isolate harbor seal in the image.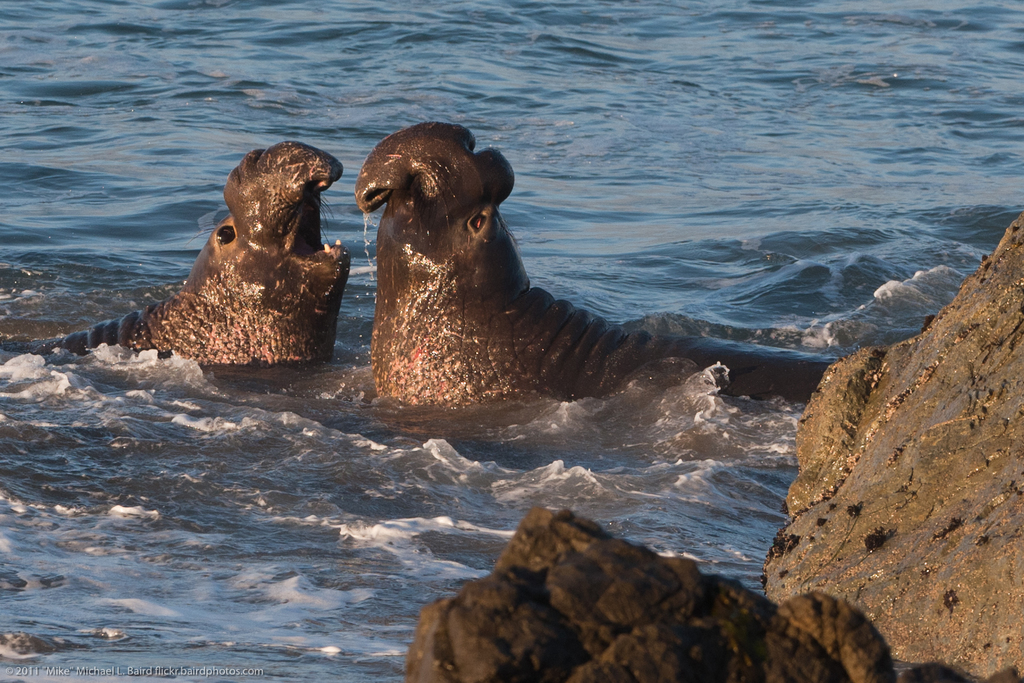
Isolated region: pyautogui.locateOnScreen(0, 140, 353, 369).
